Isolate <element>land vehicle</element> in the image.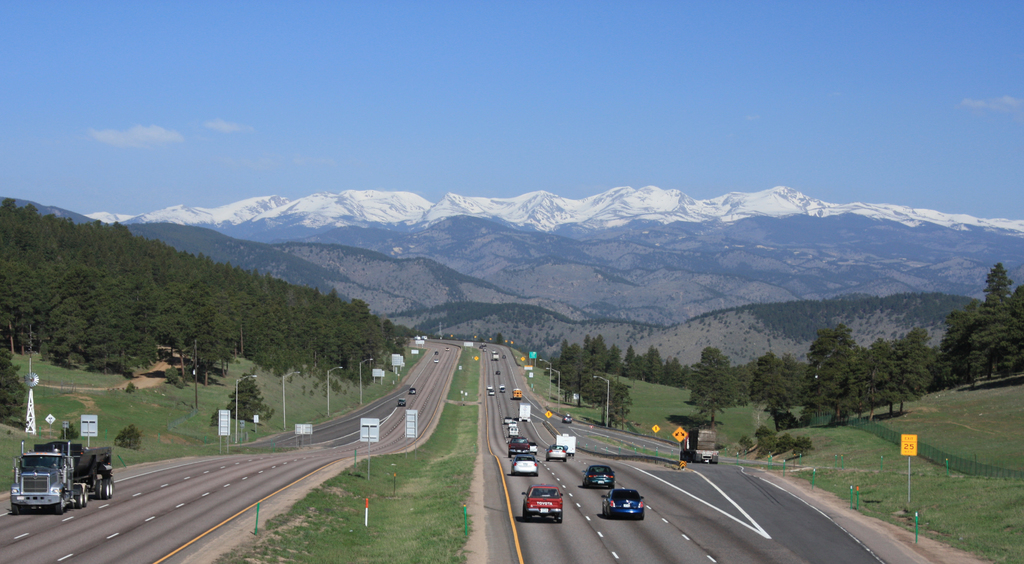
Isolated region: 520:402:529:424.
